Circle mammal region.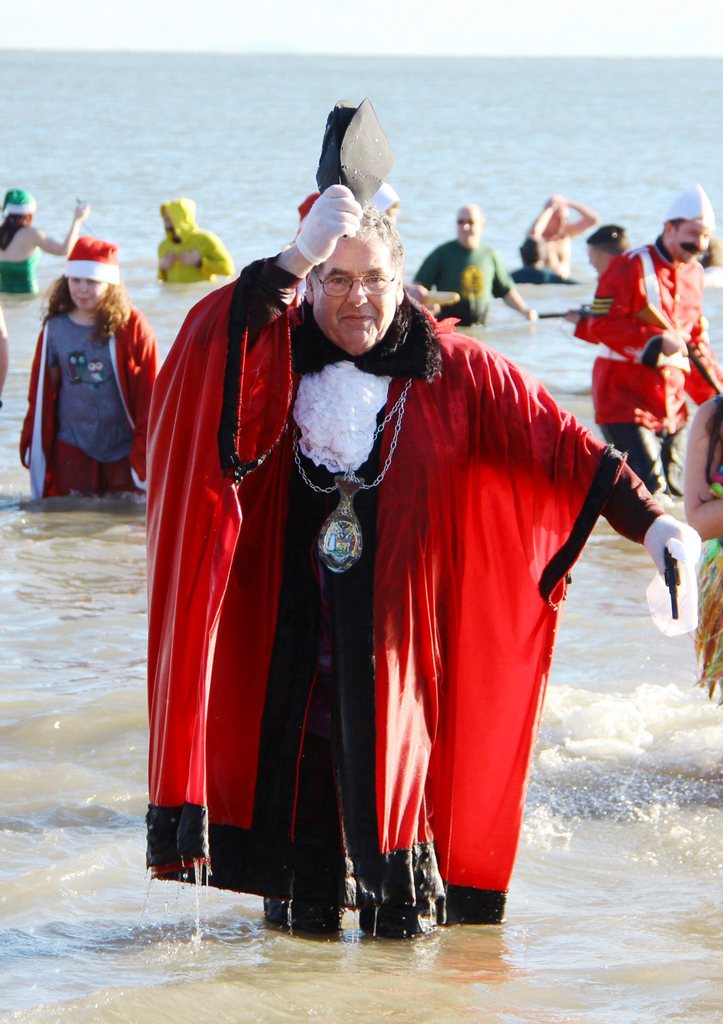
Region: [17,228,160,499].
